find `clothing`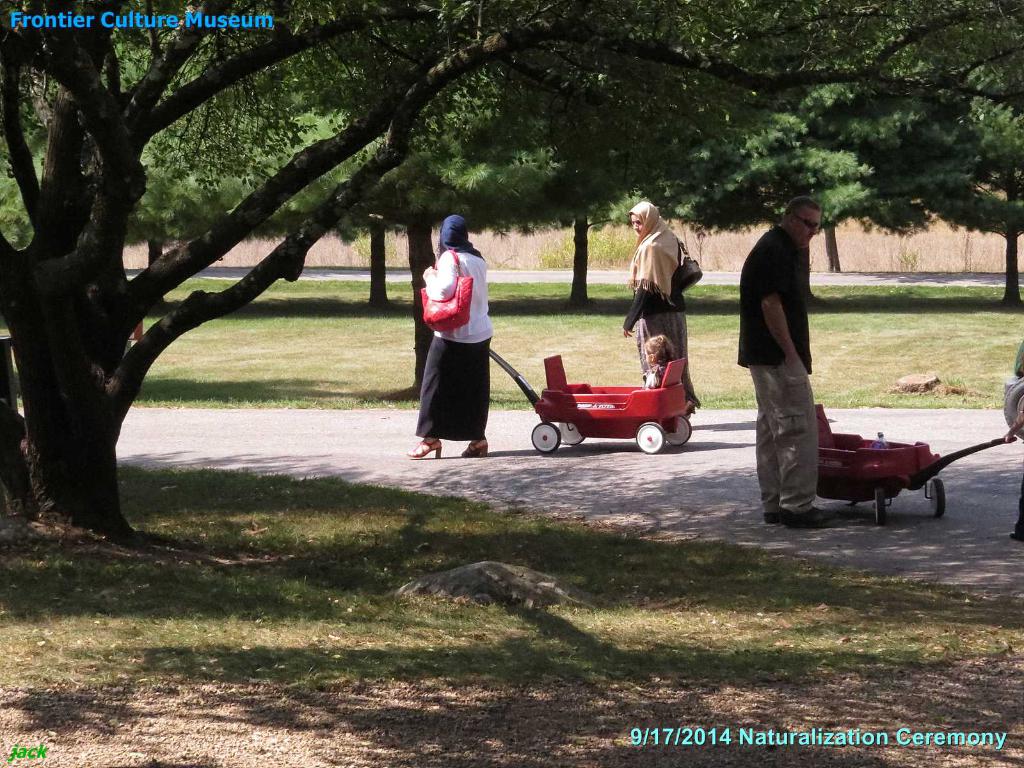
box(639, 359, 673, 395)
